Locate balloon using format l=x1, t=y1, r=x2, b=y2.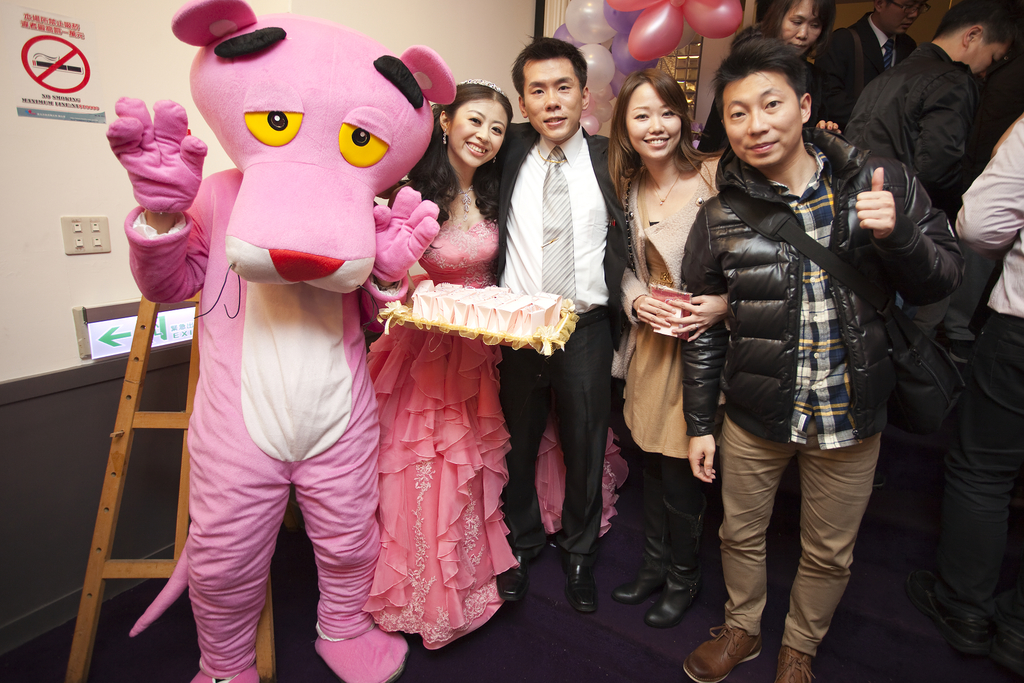
l=594, t=86, r=615, b=99.
